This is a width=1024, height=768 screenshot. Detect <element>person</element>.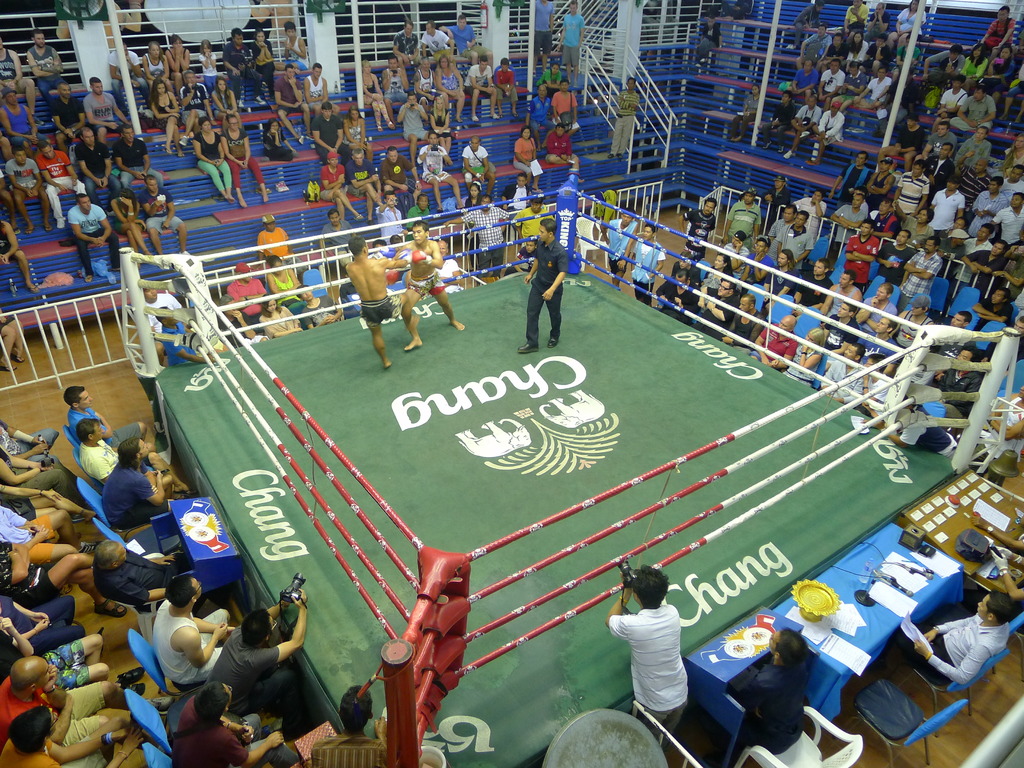
l=114, t=119, r=159, b=192.
